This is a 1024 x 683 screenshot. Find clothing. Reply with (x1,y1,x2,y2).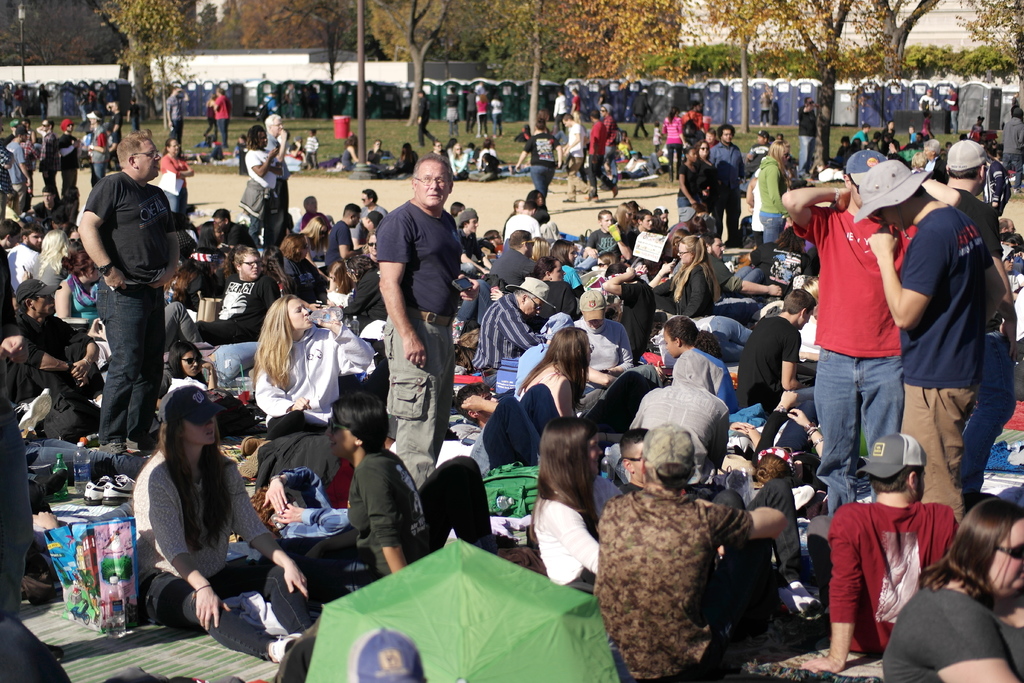
(917,99,941,128).
